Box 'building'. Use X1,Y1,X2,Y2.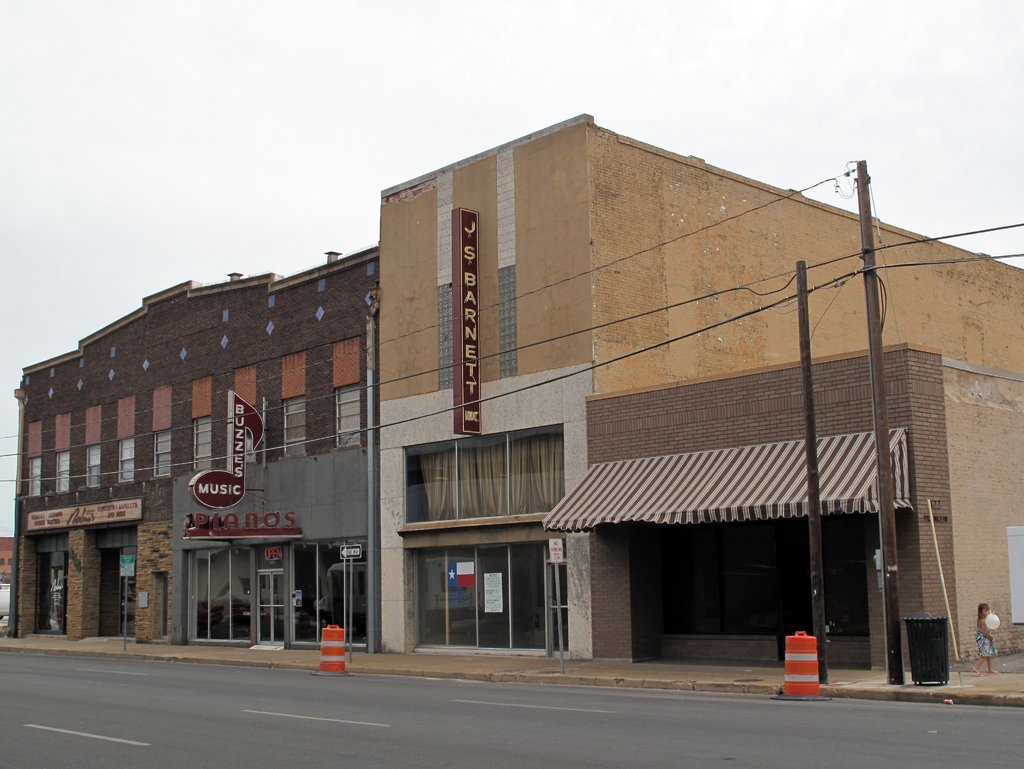
6,240,377,652.
